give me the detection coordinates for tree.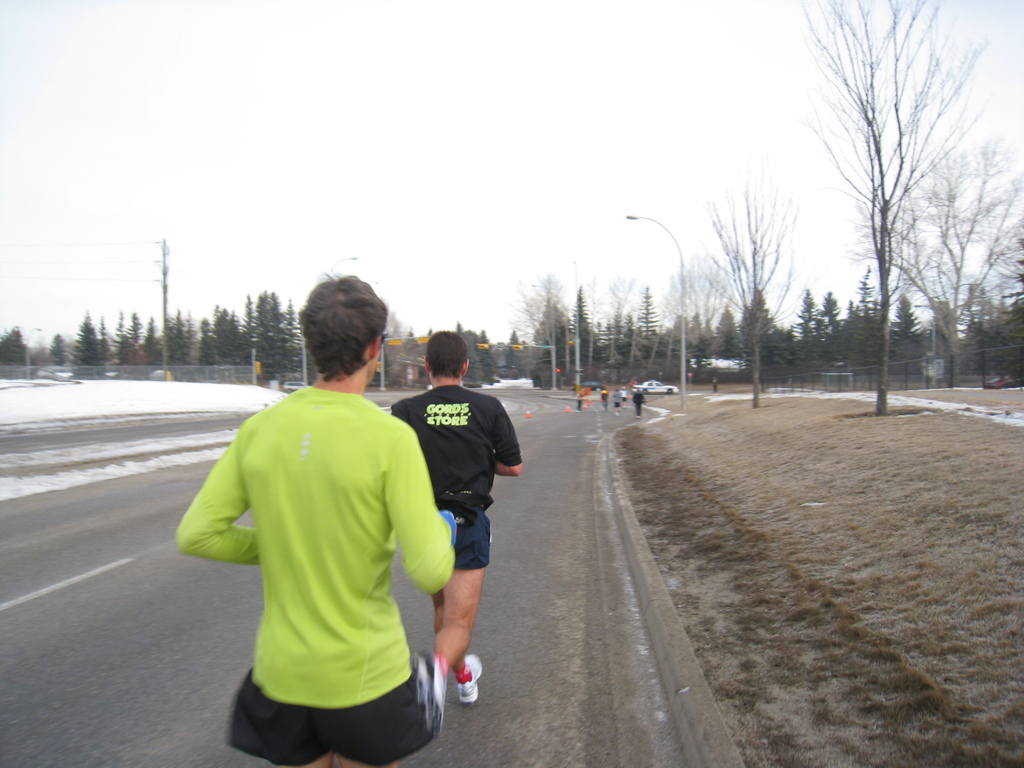
locate(796, 0, 986, 414).
